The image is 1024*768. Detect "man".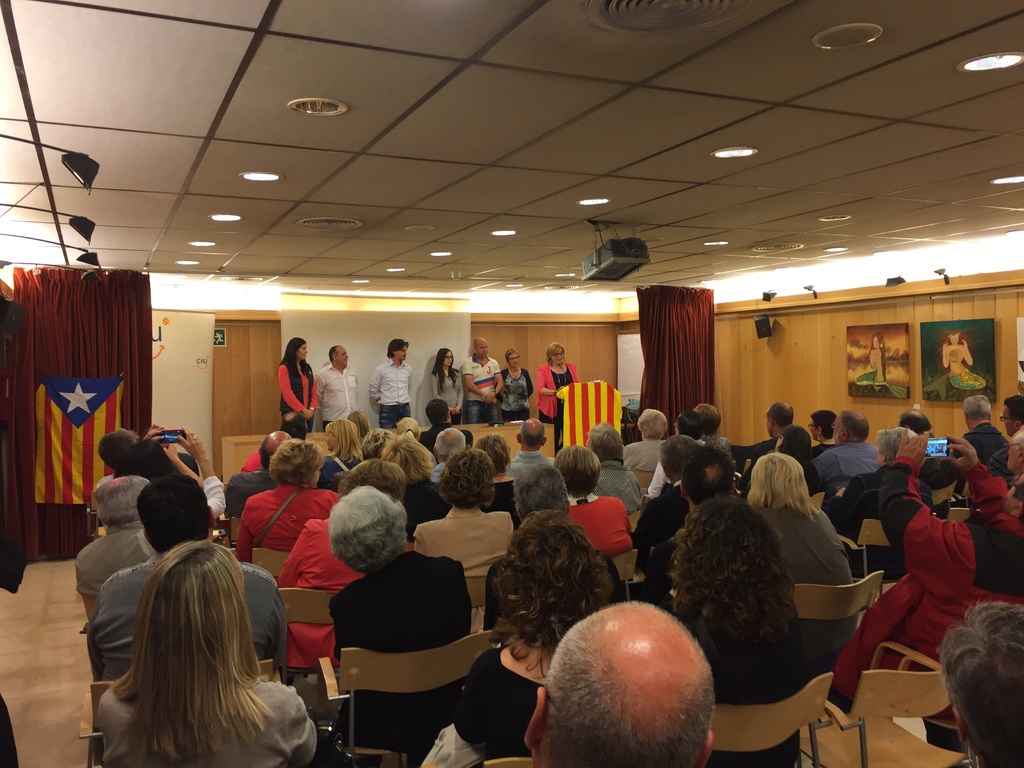
Detection: 509, 461, 569, 524.
